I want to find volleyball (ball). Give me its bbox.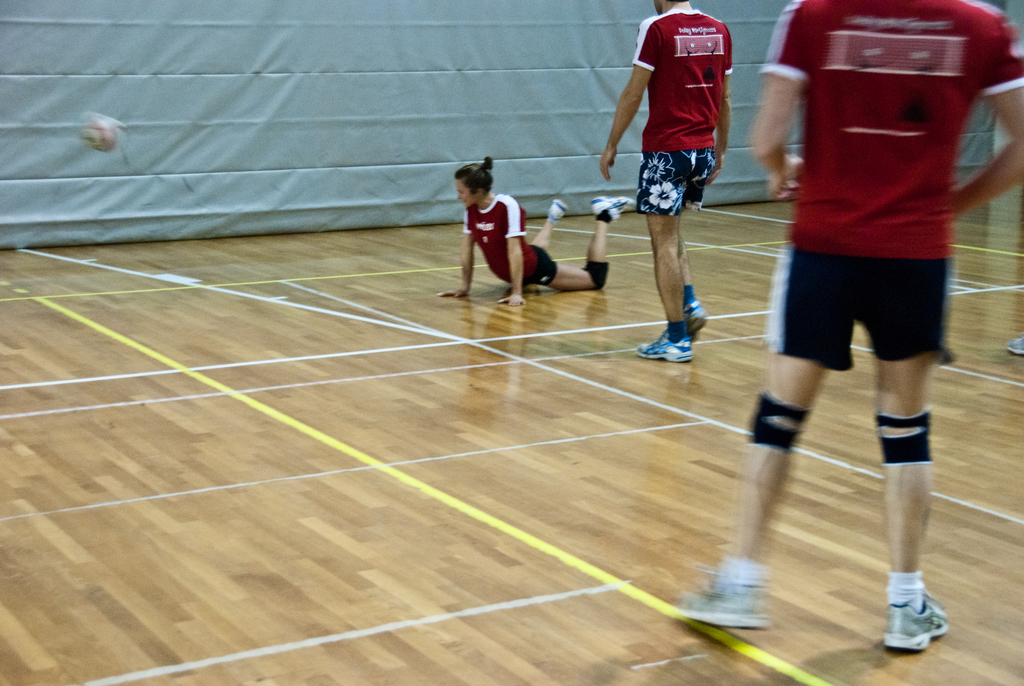
82,118,125,151.
